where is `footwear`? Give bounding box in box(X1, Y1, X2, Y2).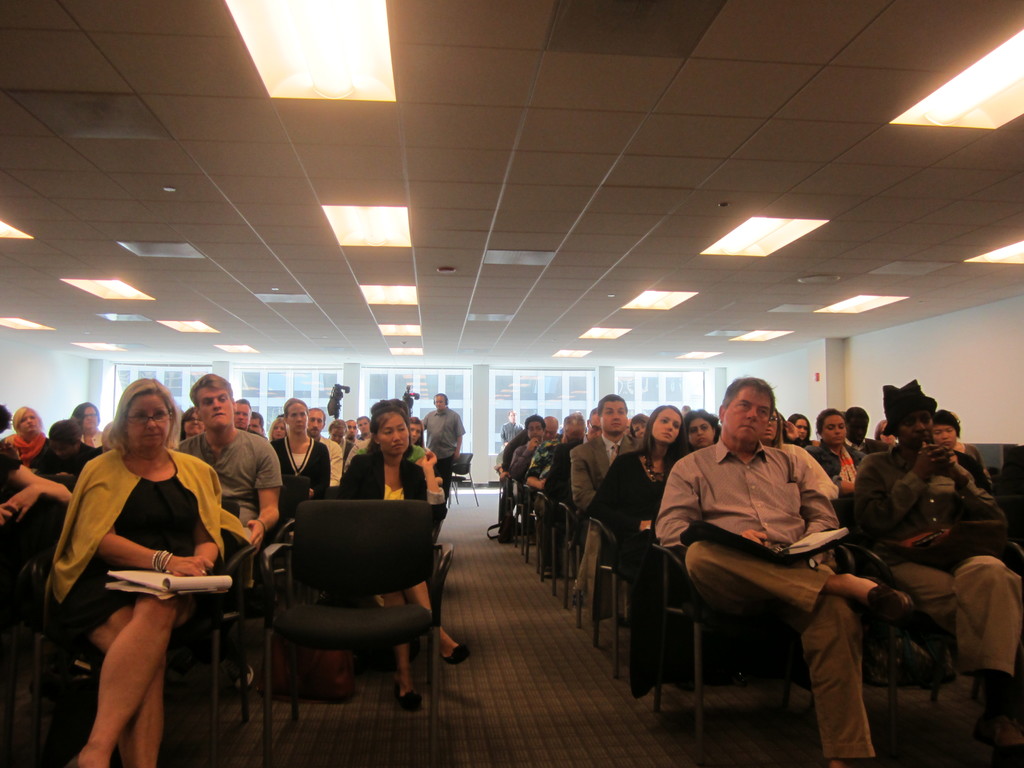
box(855, 570, 915, 617).
